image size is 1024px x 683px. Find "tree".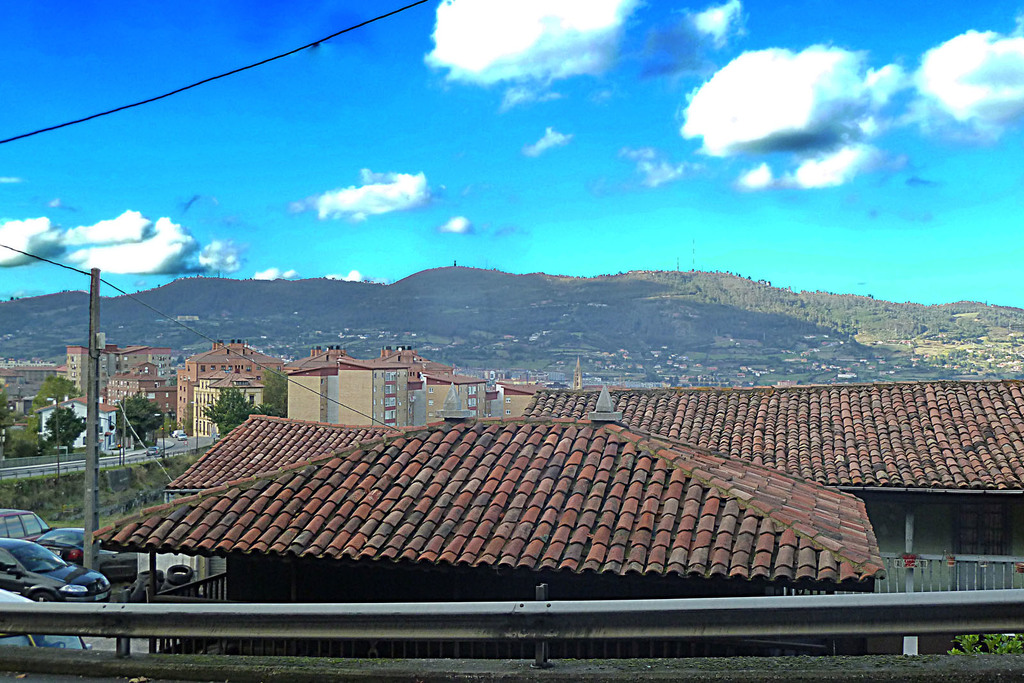
x1=257 y1=366 x2=291 y2=422.
